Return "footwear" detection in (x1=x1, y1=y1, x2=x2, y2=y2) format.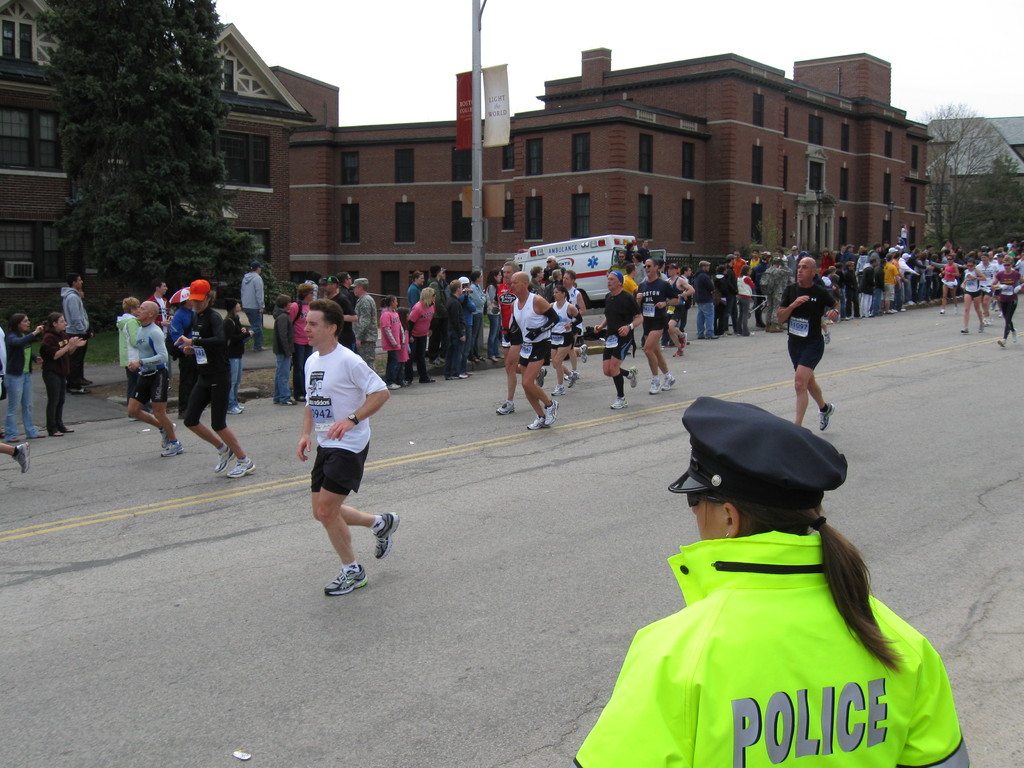
(x1=387, y1=384, x2=399, y2=389).
